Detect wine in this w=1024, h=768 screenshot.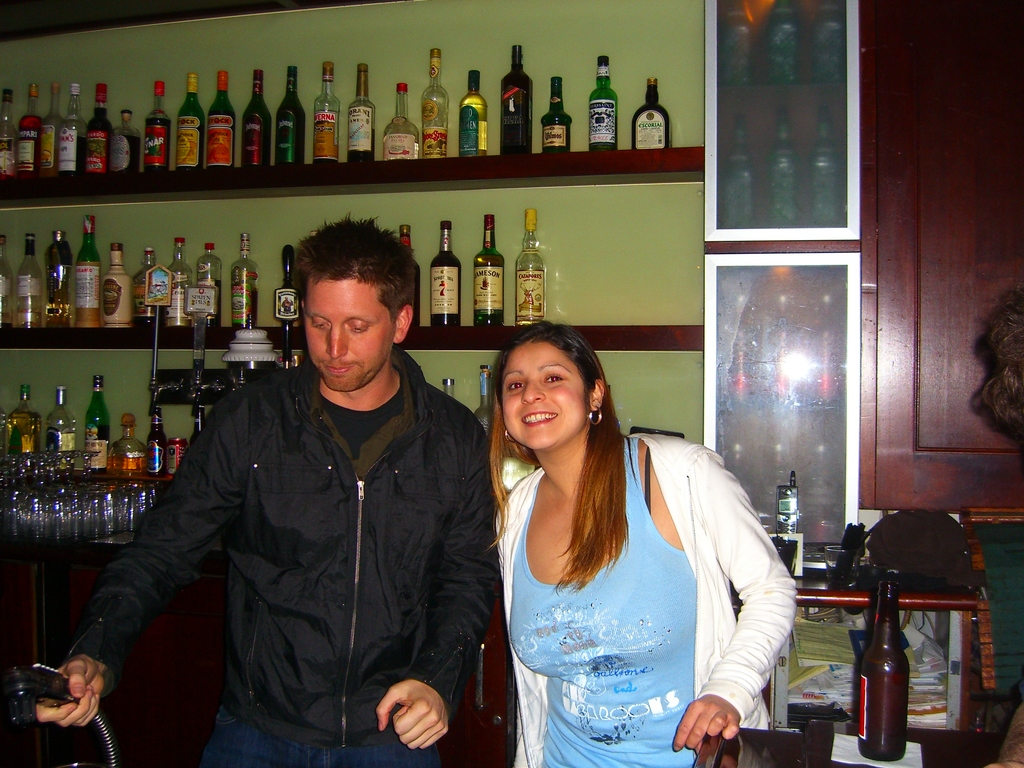
Detection: 191:404:202:444.
